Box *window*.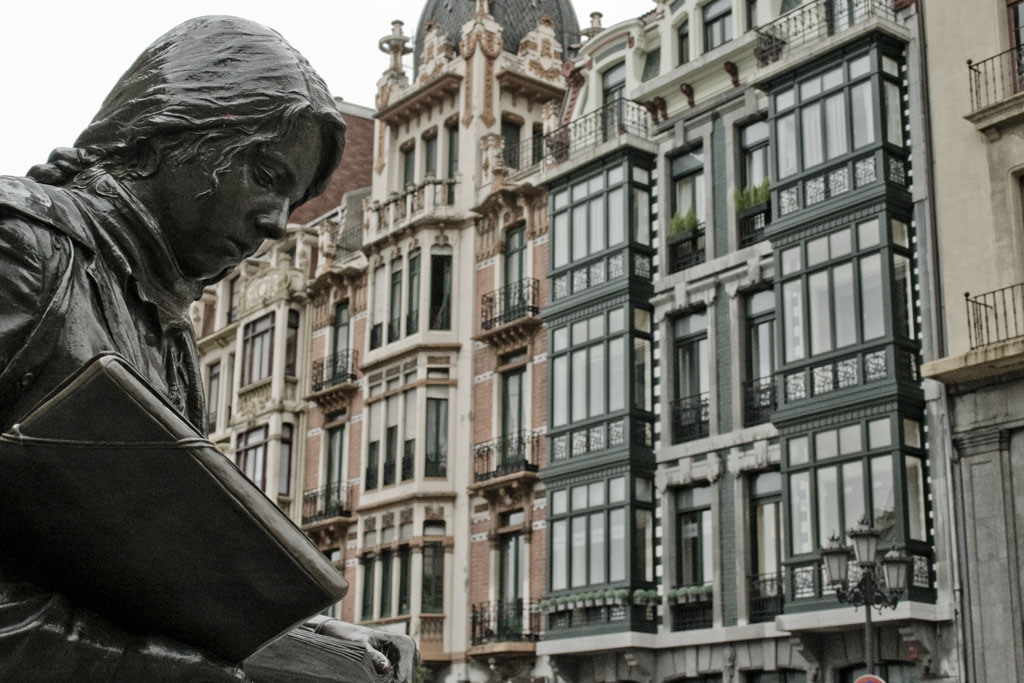
(402, 138, 415, 191).
